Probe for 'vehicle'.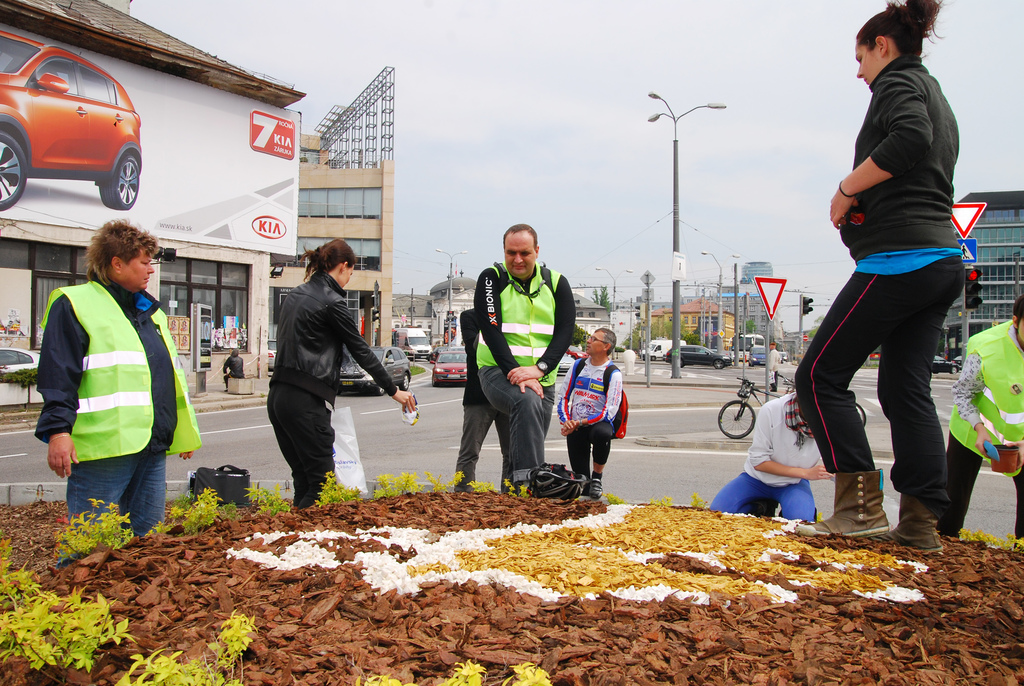
Probe result: Rect(932, 354, 958, 376).
